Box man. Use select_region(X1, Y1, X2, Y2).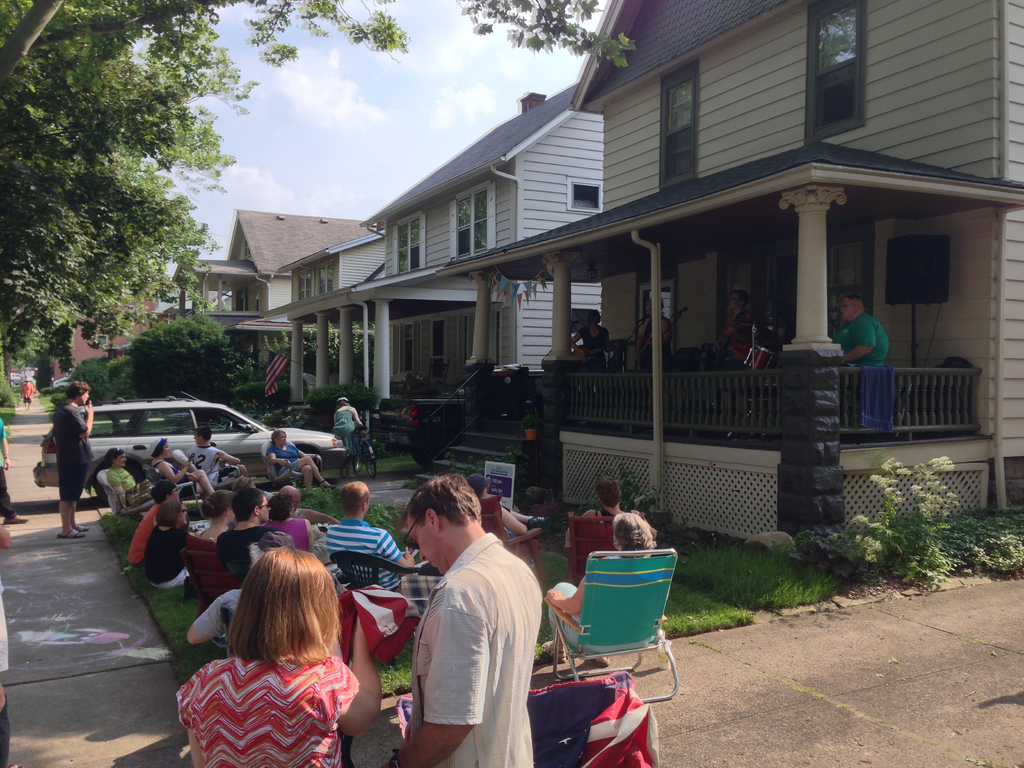
select_region(387, 463, 554, 760).
